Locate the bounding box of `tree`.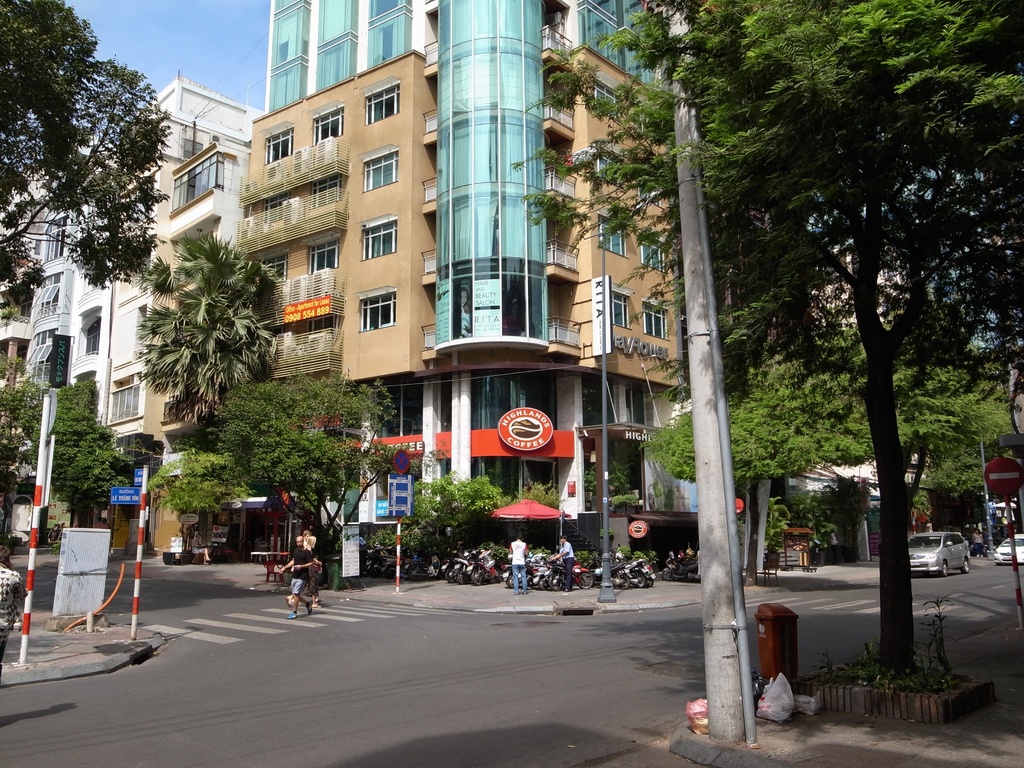
Bounding box: crop(0, 0, 173, 324).
